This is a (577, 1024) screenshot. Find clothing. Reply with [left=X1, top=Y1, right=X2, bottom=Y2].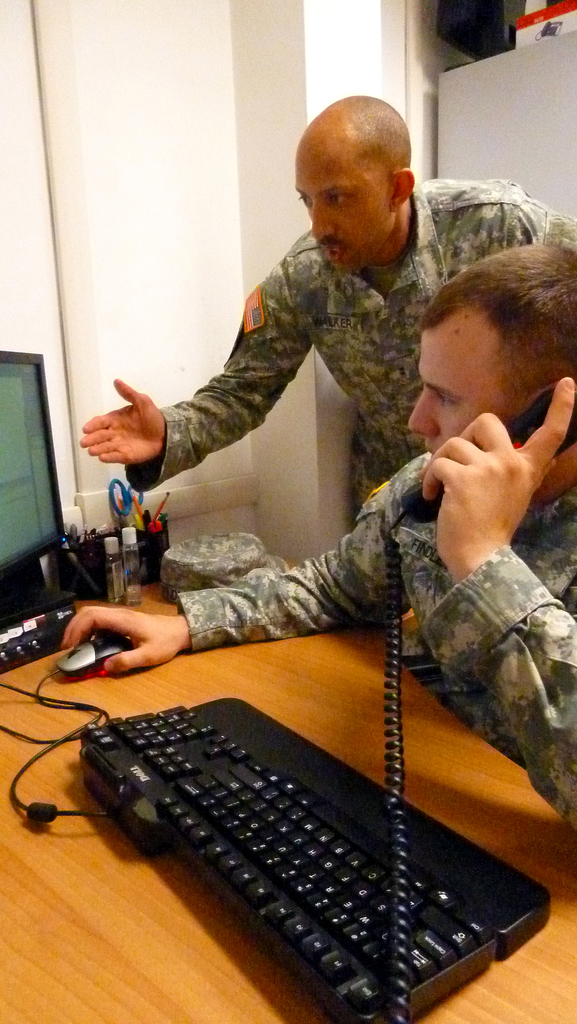
[left=122, top=176, right=576, bottom=515].
